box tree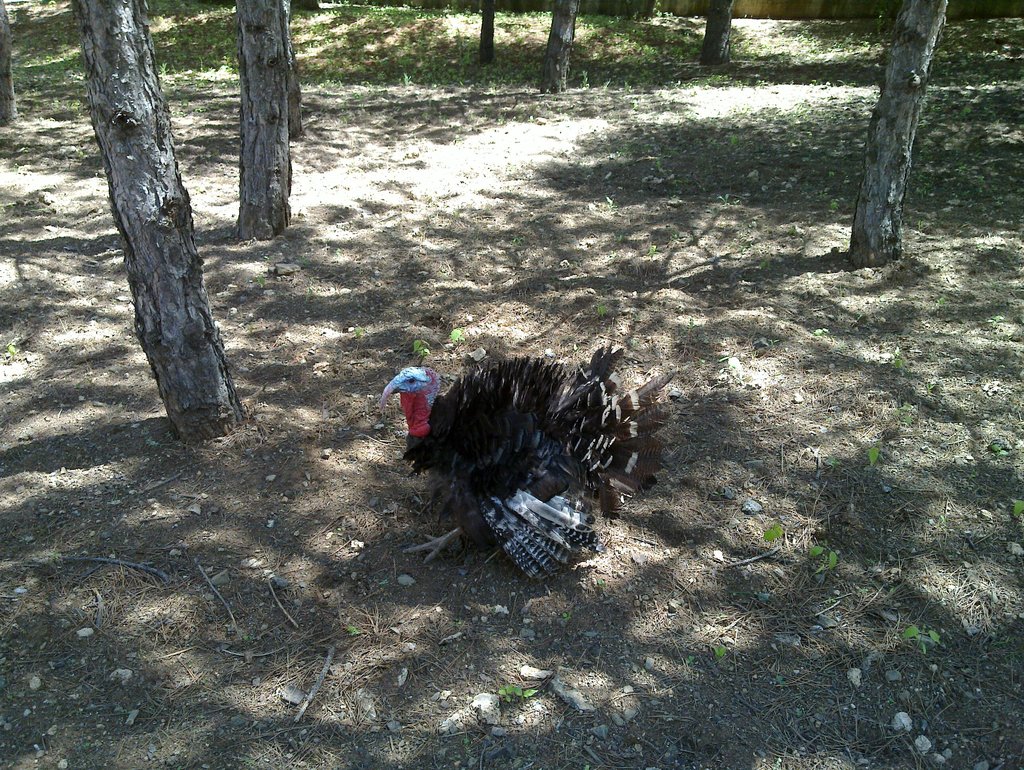
box(849, 0, 950, 268)
